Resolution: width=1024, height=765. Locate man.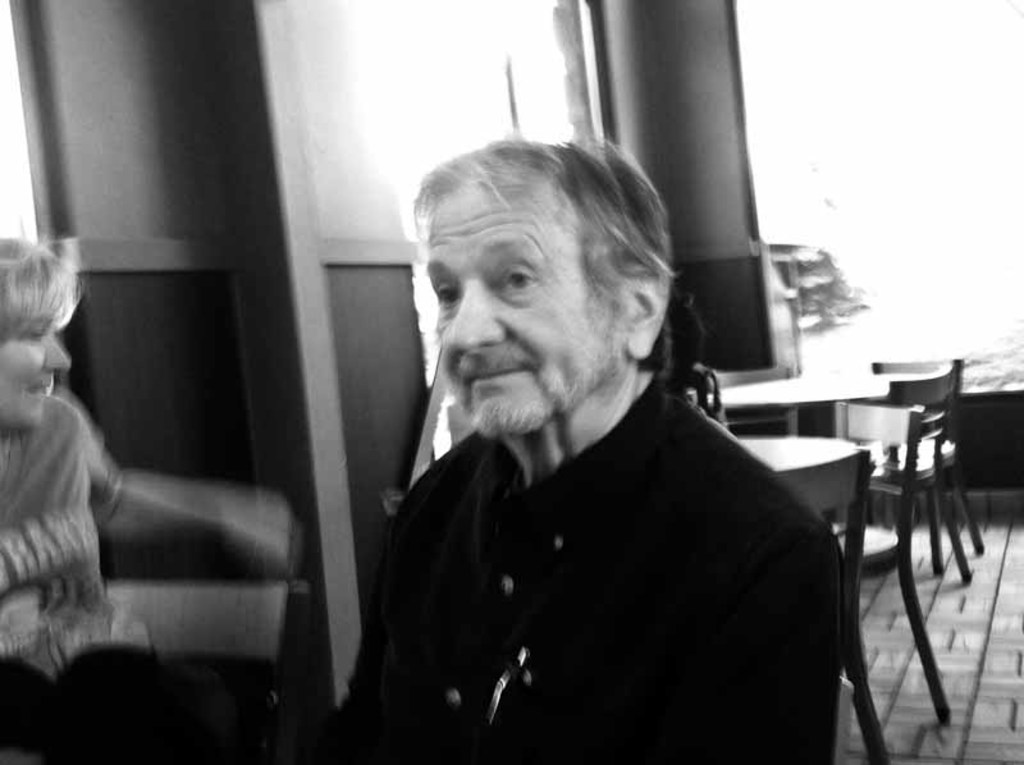
x1=297 y1=127 x2=836 y2=764.
